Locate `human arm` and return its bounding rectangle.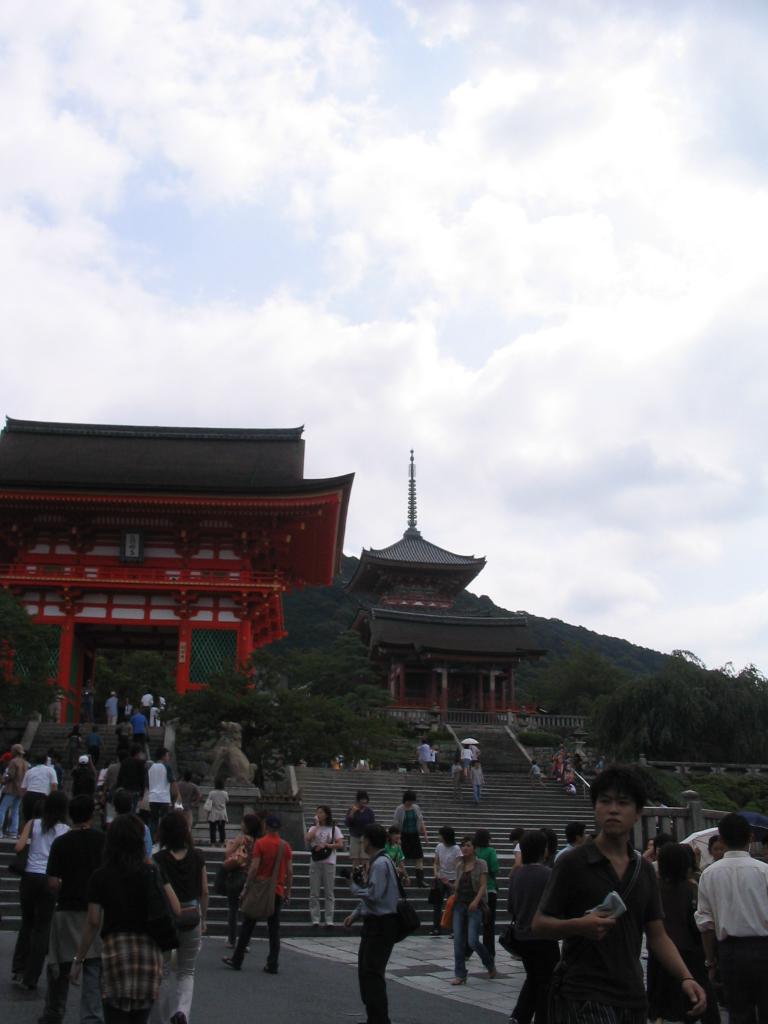
pyautogui.locateOnScreen(16, 828, 33, 880).
